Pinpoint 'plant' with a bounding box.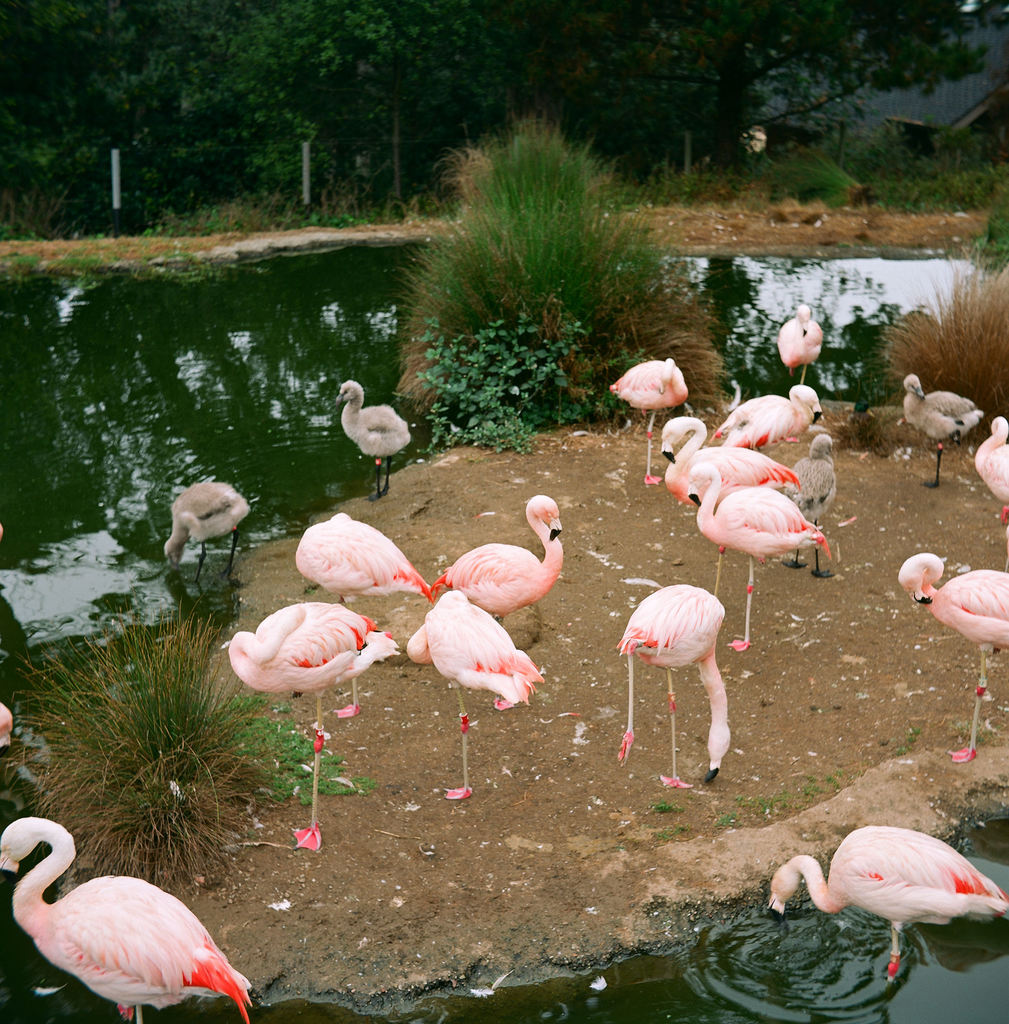
{"x1": 397, "y1": 118, "x2": 724, "y2": 431}.
